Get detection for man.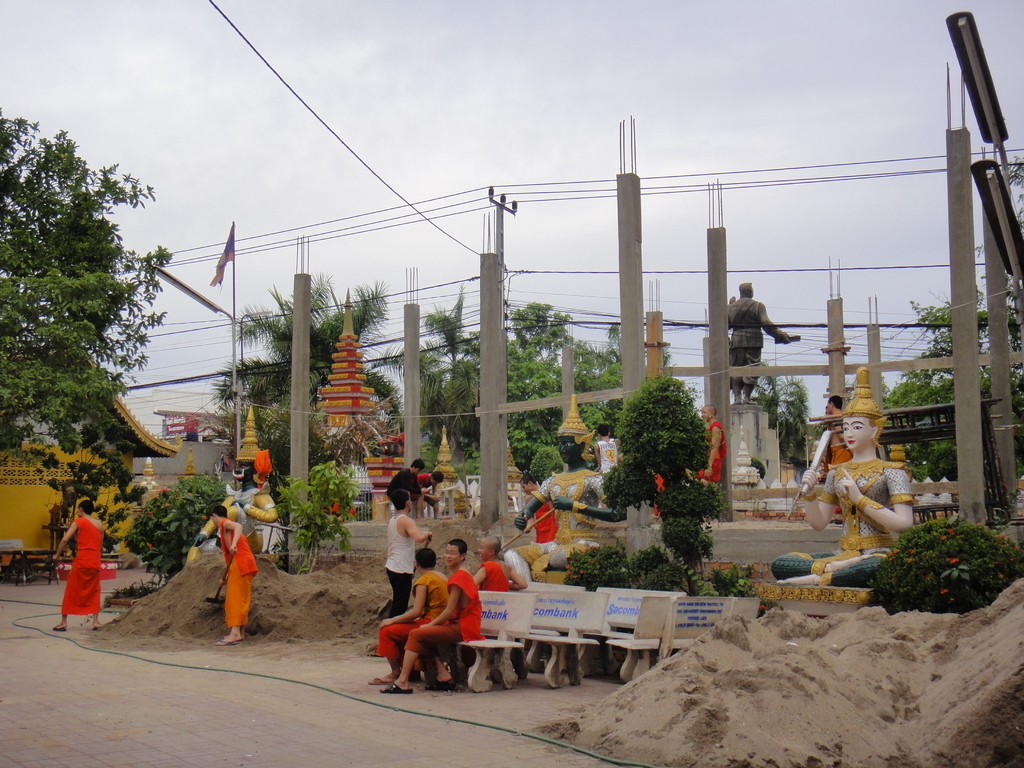
Detection: left=216, top=509, right=259, bottom=644.
